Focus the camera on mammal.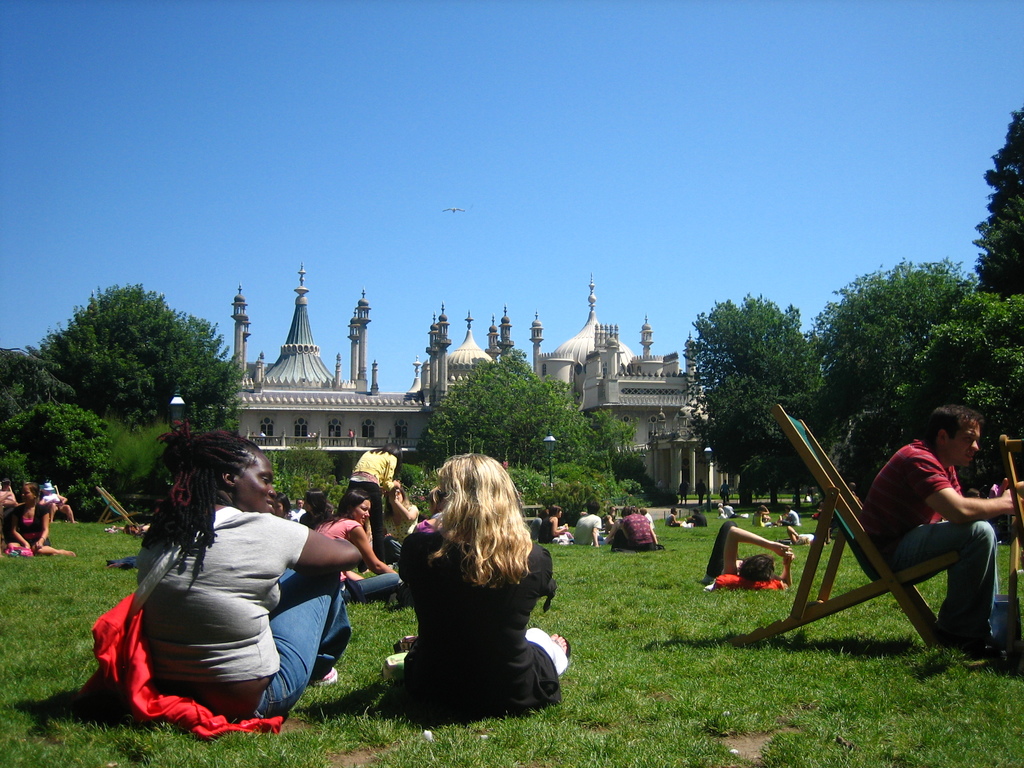
Focus region: <box>542,502,568,542</box>.
